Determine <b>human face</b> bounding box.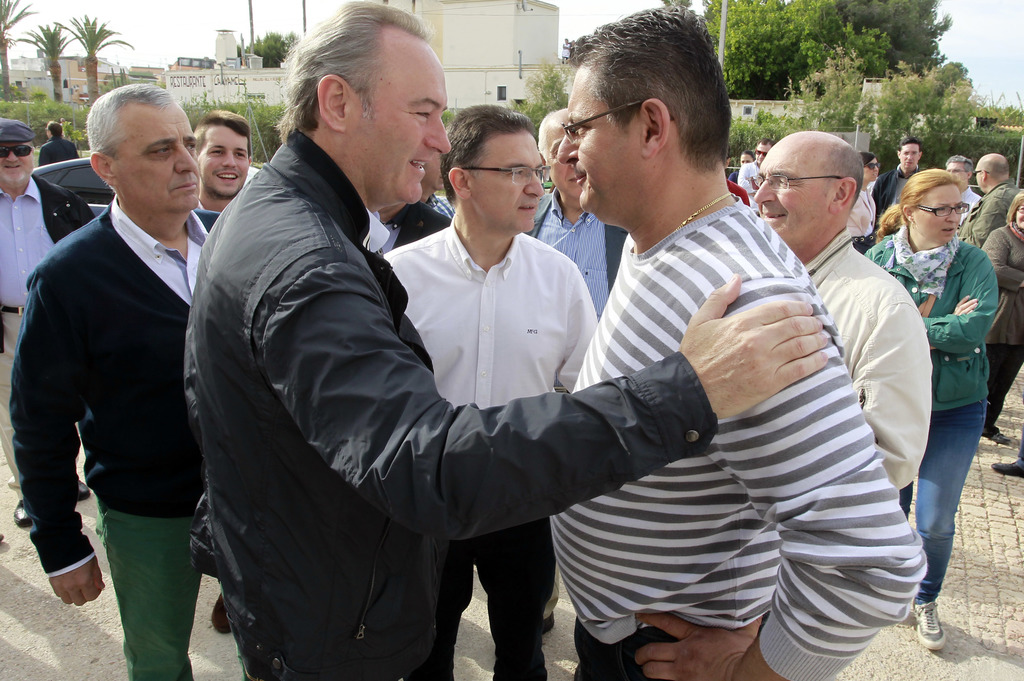
Determined: bbox=[1016, 205, 1023, 230].
